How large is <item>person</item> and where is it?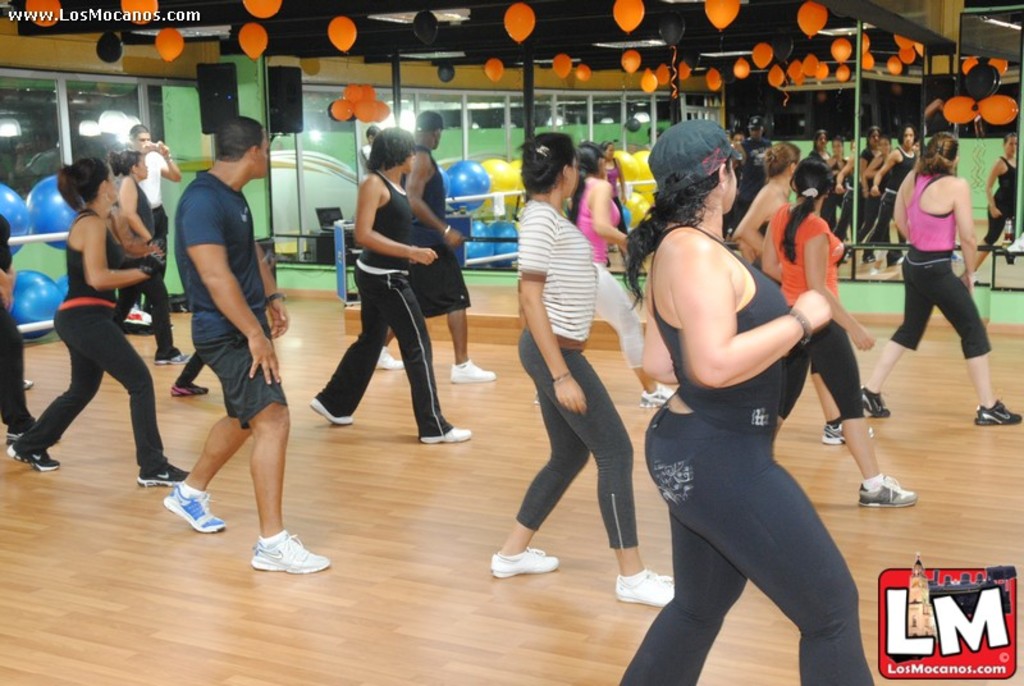
Bounding box: (618,122,878,685).
